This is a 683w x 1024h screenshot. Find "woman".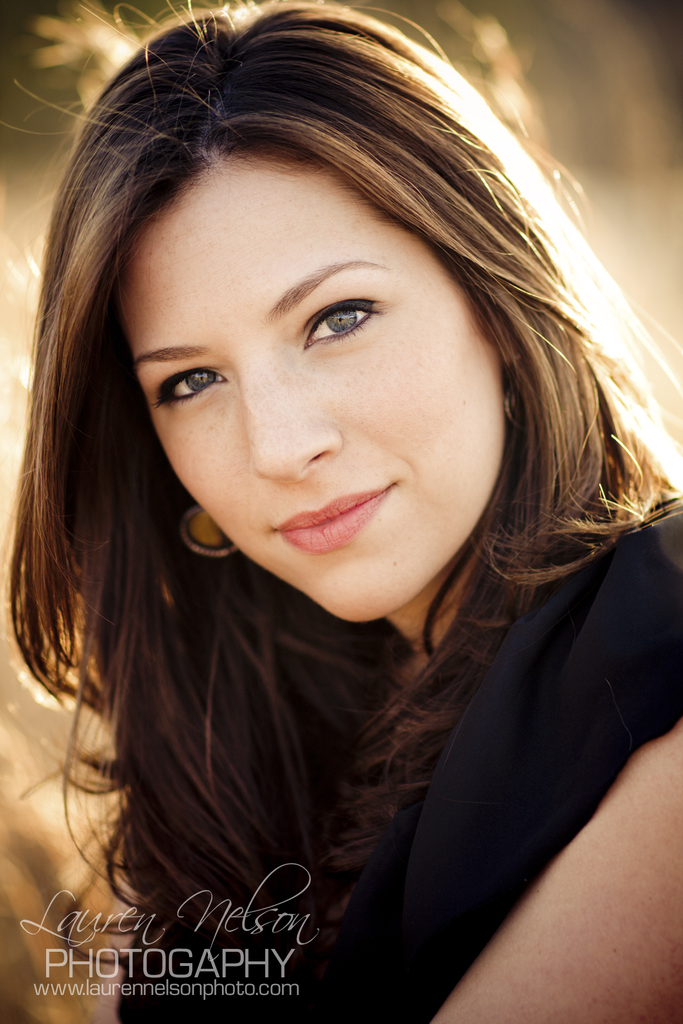
Bounding box: box=[19, 36, 682, 1013].
